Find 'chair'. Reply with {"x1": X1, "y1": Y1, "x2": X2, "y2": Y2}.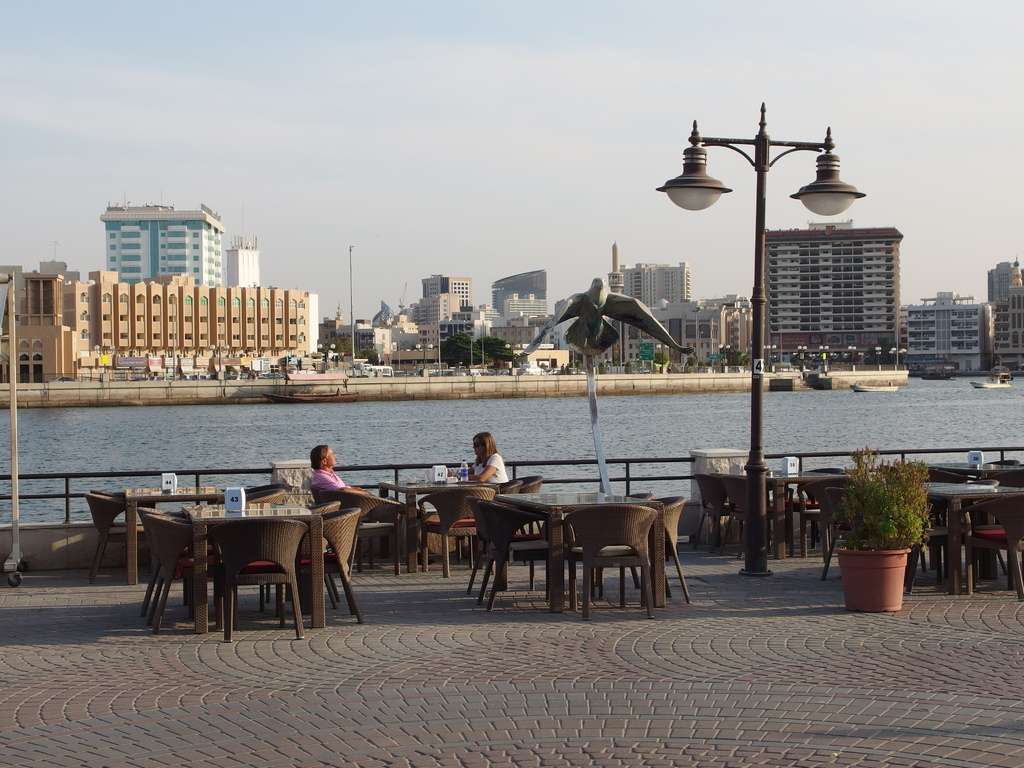
{"x1": 954, "y1": 497, "x2": 1023, "y2": 601}.
